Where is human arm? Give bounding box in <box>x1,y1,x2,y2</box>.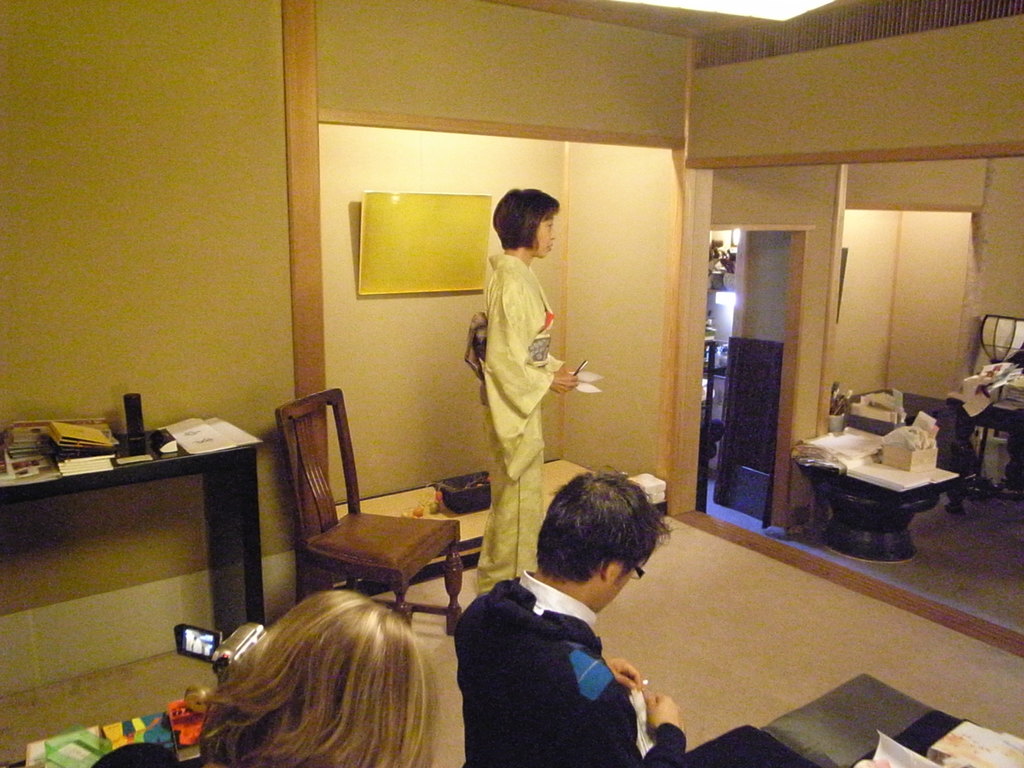
<box>527,347,584,392</box>.
